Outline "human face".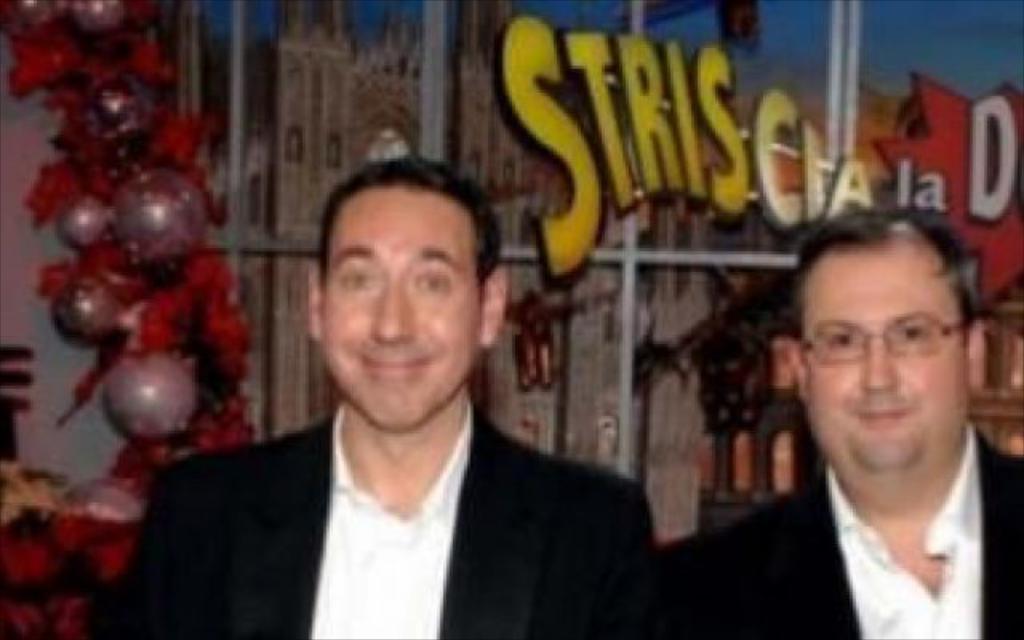
Outline: Rect(808, 253, 963, 472).
